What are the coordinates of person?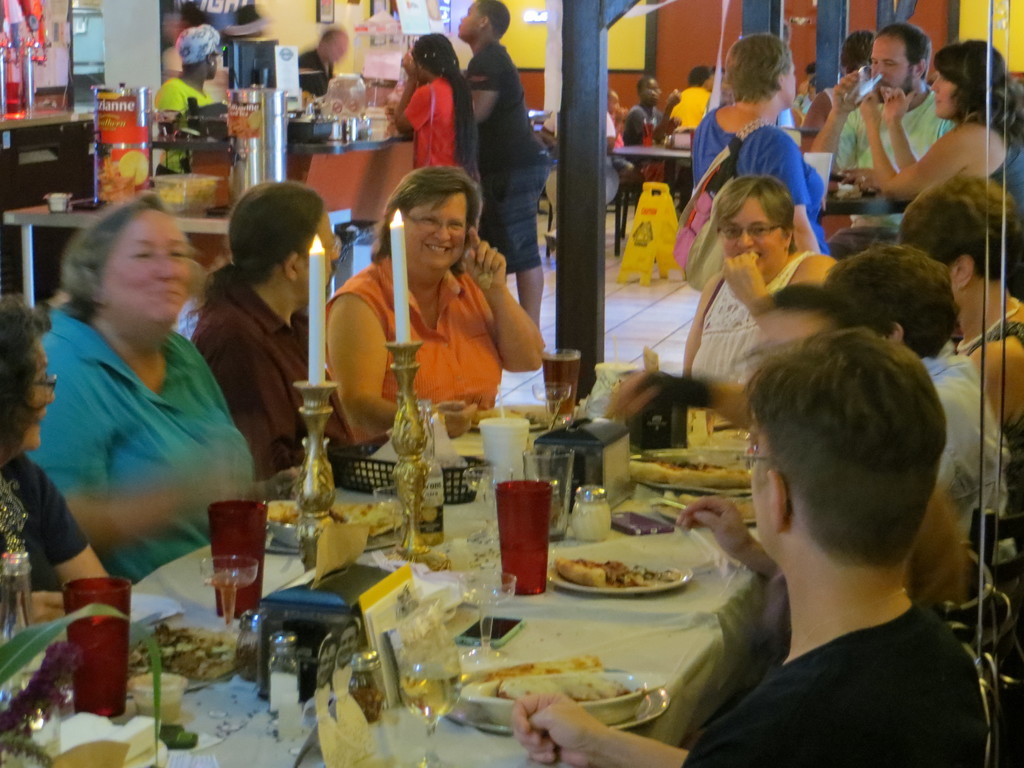
{"x1": 461, "y1": 1, "x2": 551, "y2": 332}.
